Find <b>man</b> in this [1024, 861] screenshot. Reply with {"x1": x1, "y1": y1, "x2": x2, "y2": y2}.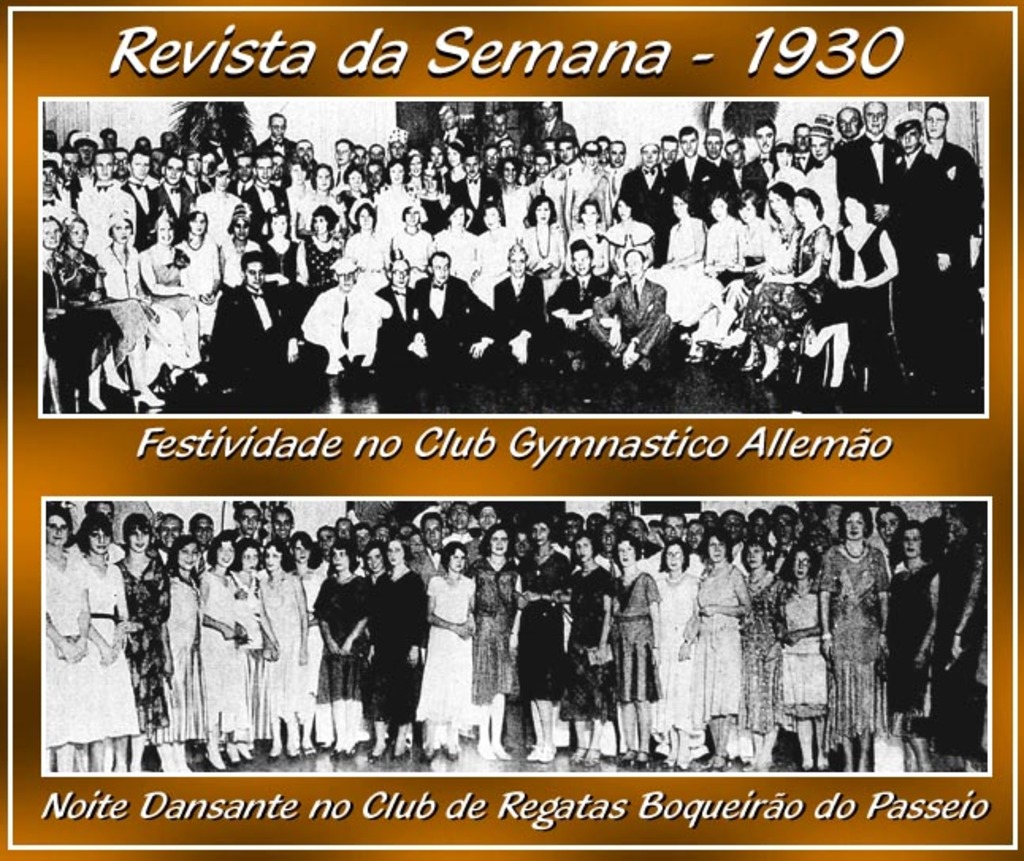
{"x1": 690, "y1": 517, "x2": 707, "y2": 553}.
